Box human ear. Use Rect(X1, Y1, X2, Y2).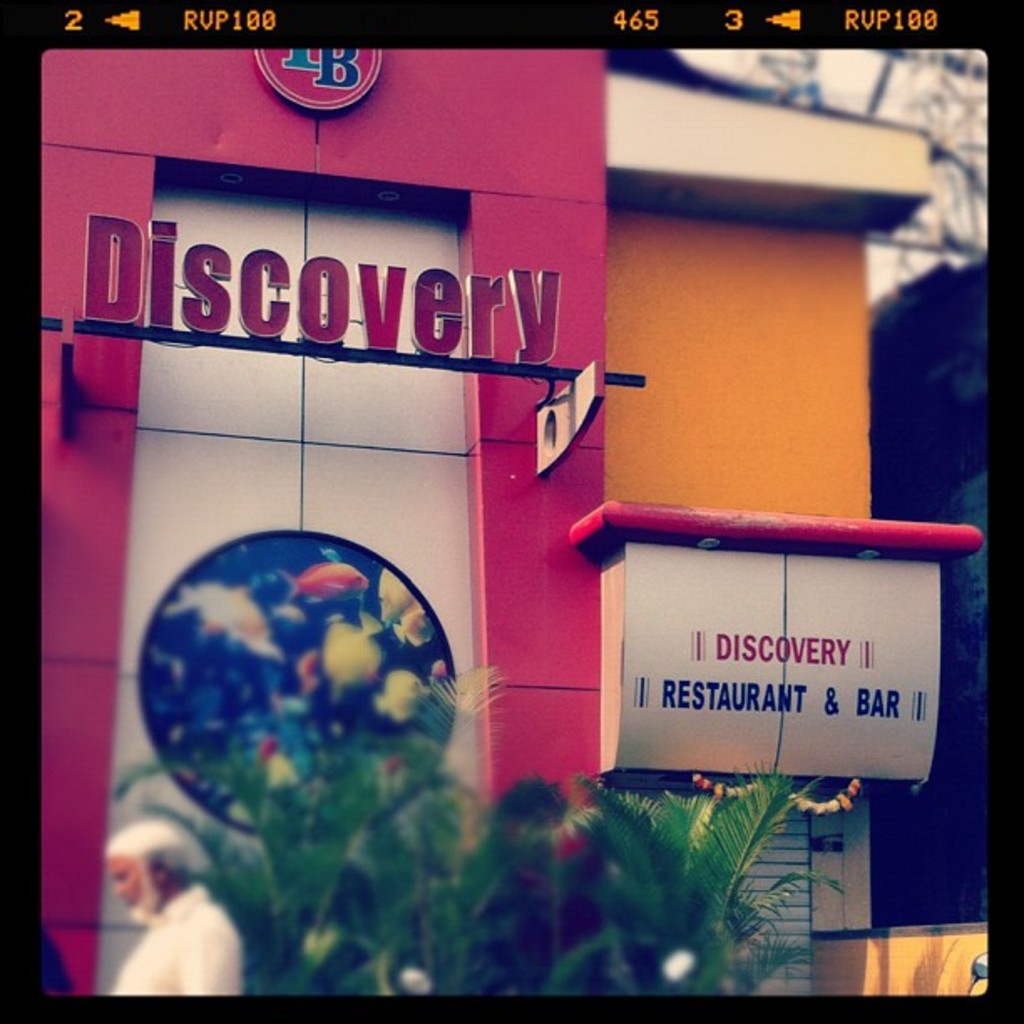
Rect(154, 858, 166, 890).
